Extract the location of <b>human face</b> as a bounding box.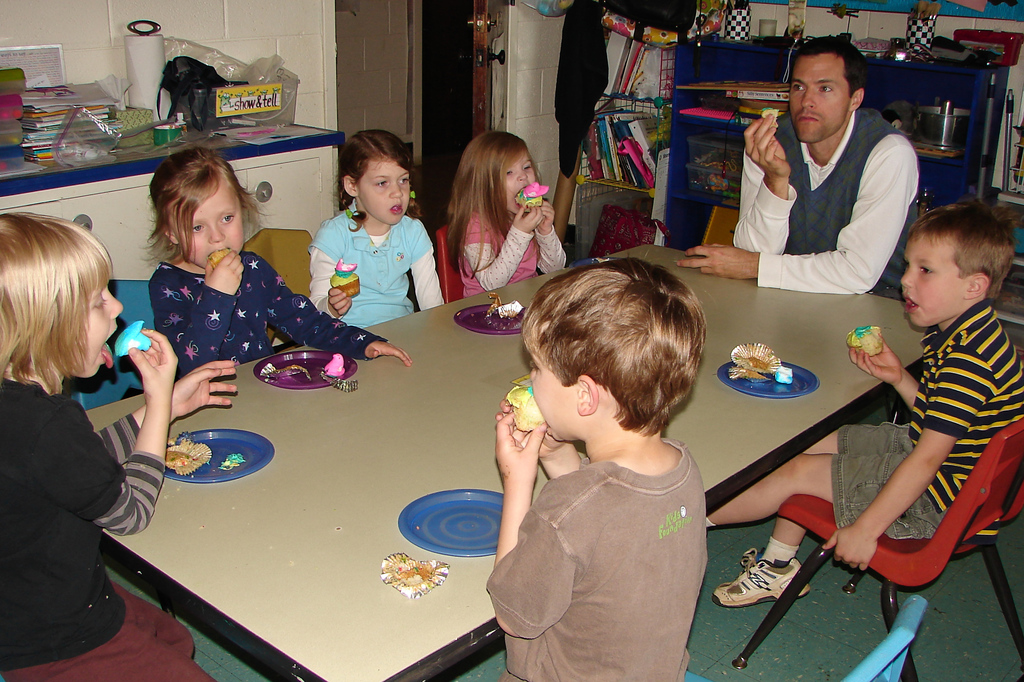
{"left": 893, "top": 228, "right": 965, "bottom": 332}.
